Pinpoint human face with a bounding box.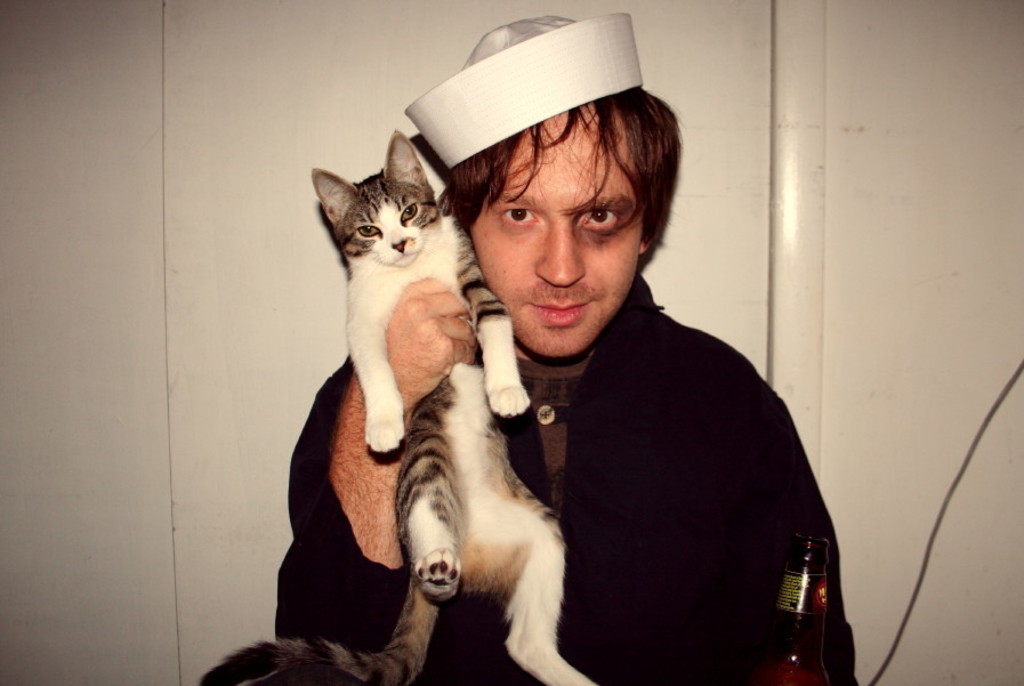
470,104,638,356.
